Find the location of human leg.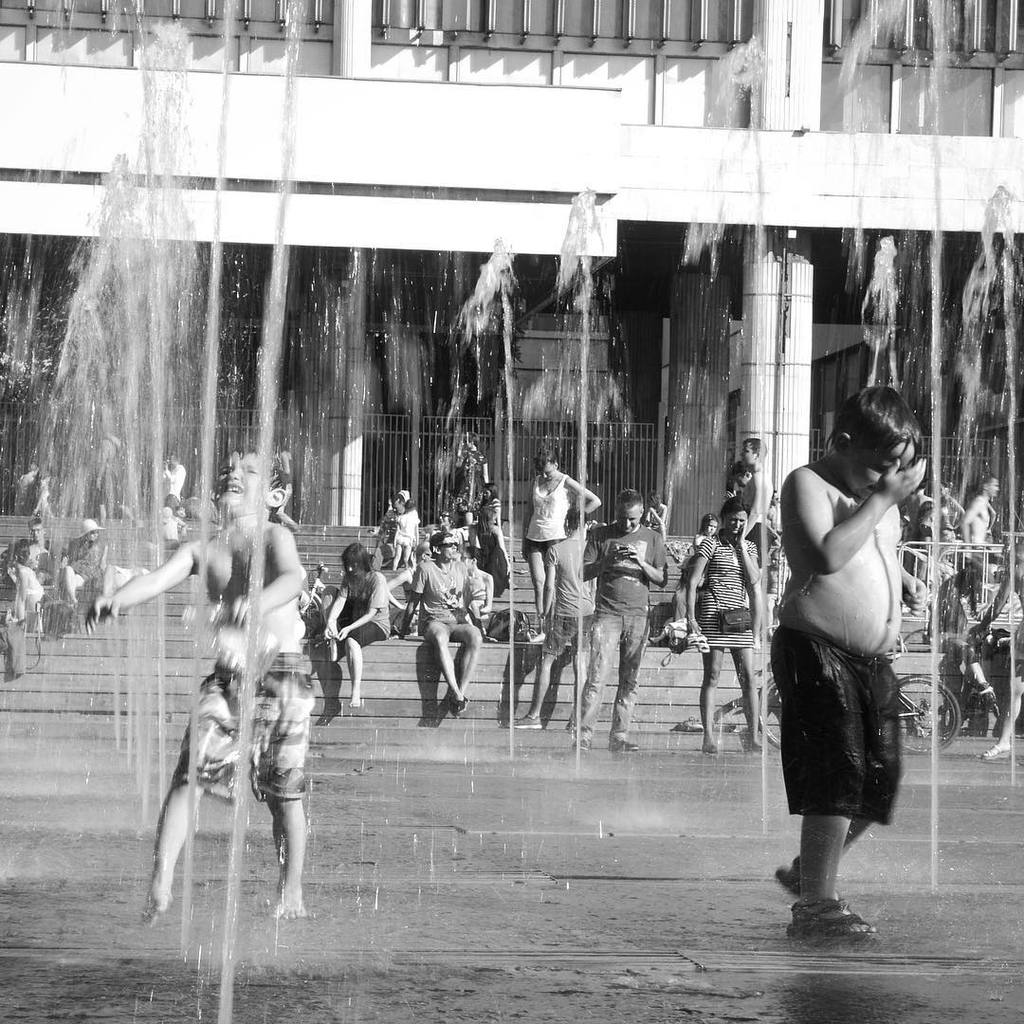
Location: bbox(772, 625, 906, 876).
